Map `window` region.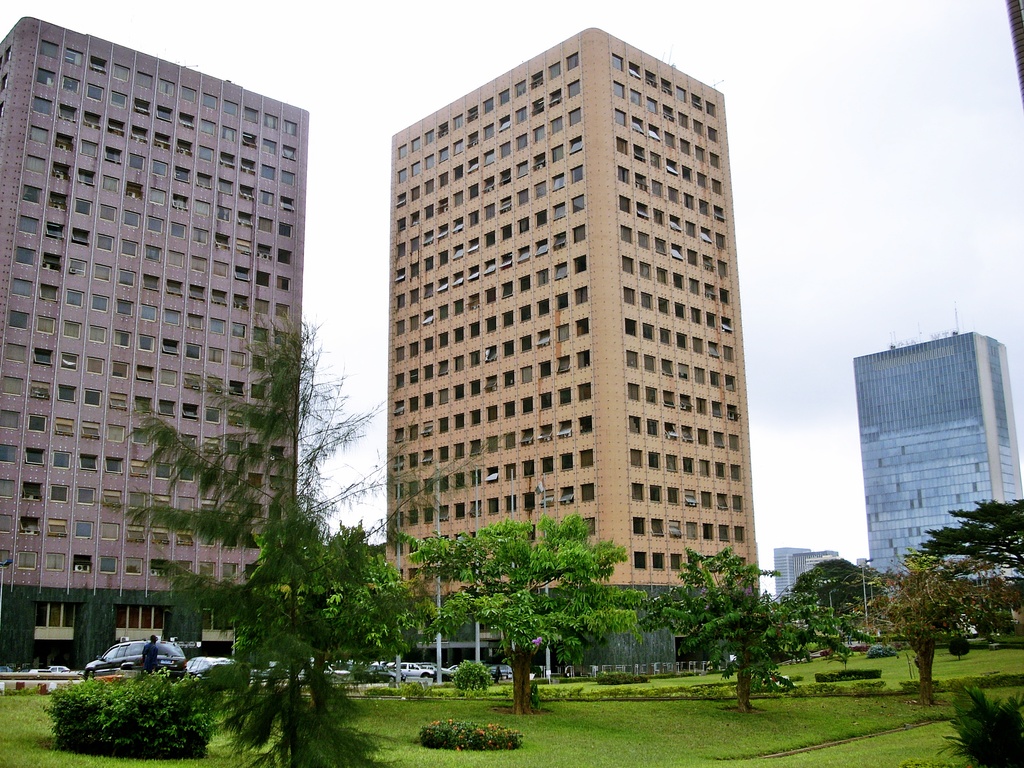
Mapped to <region>454, 141, 463, 156</region>.
